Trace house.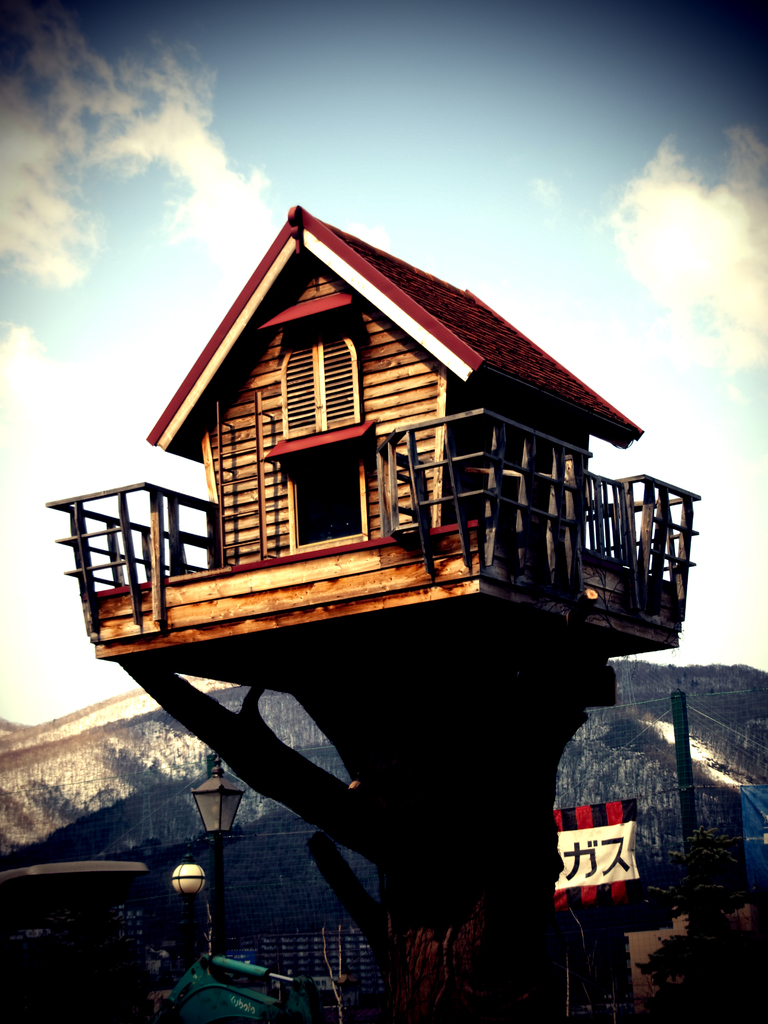
Traced to locate(138, 204, 646, 569).
